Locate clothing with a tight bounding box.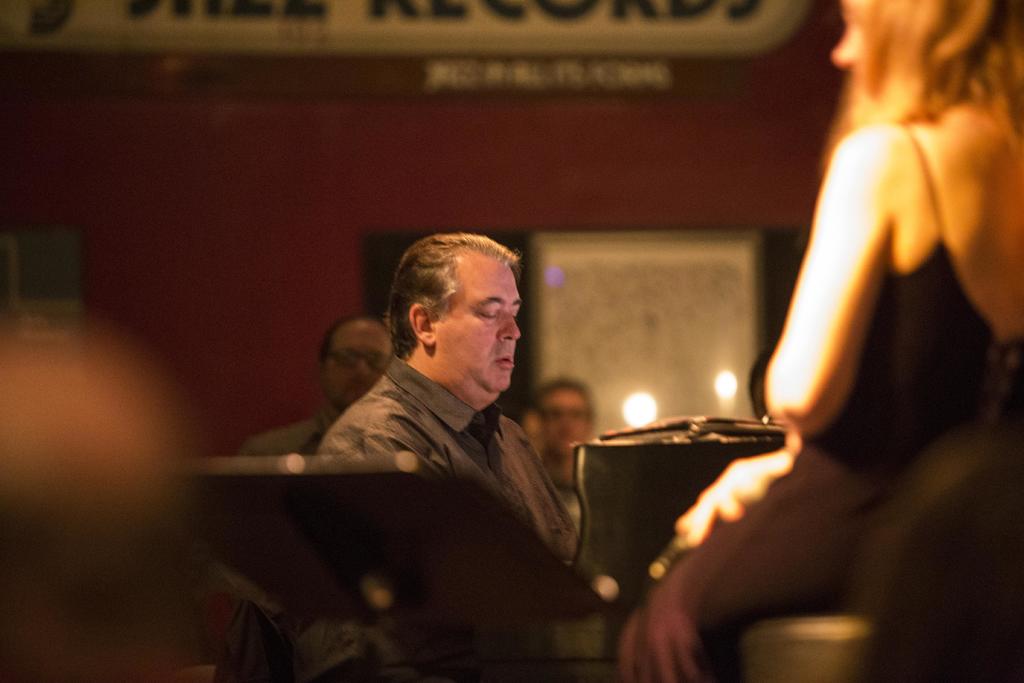
bbox=(239, 413, 347, 461).
